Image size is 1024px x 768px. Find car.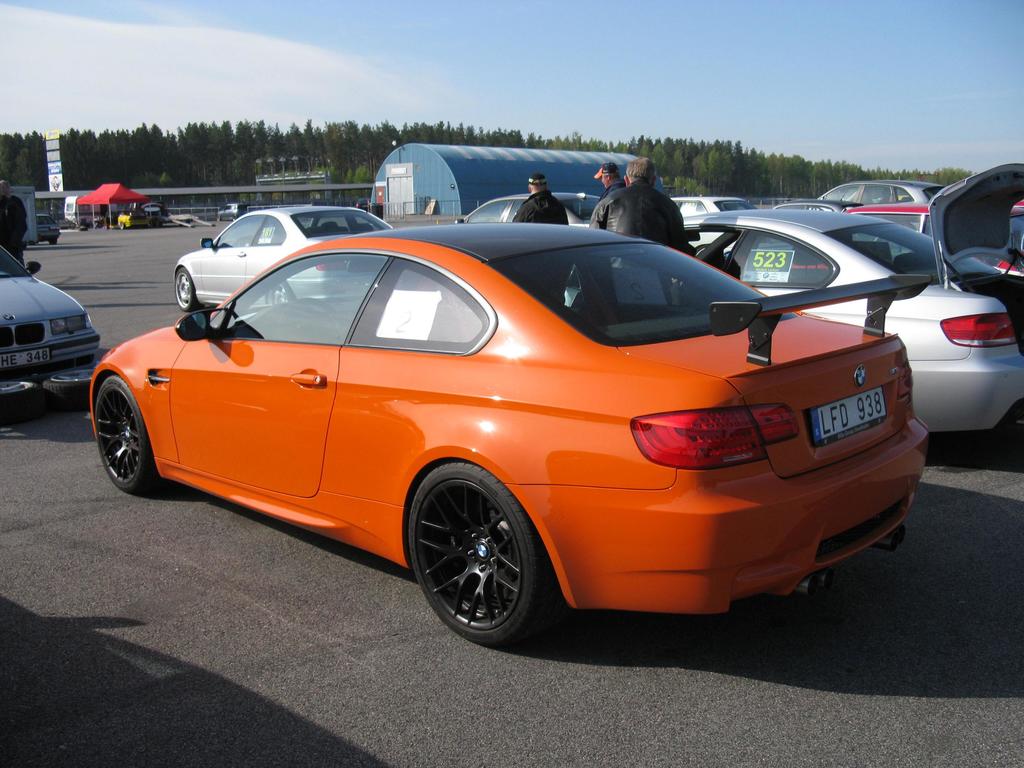
{"x1": 86, "y1": 224, "x2": 928, "y2": 659}.
